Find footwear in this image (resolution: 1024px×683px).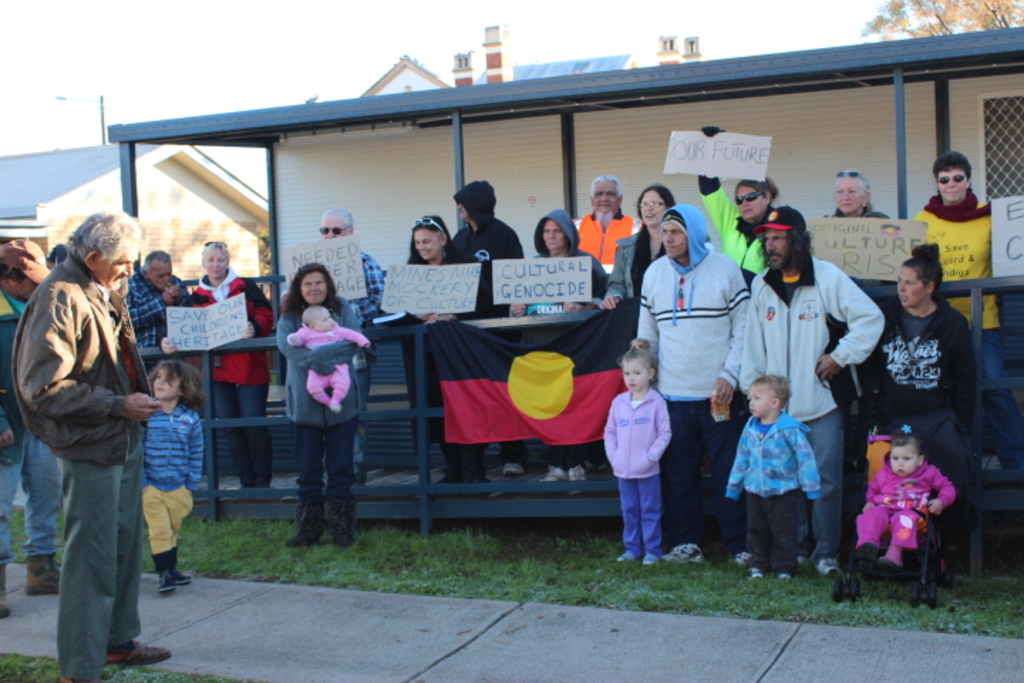
[x1=14, y1=548, x2=55, y2=595].
